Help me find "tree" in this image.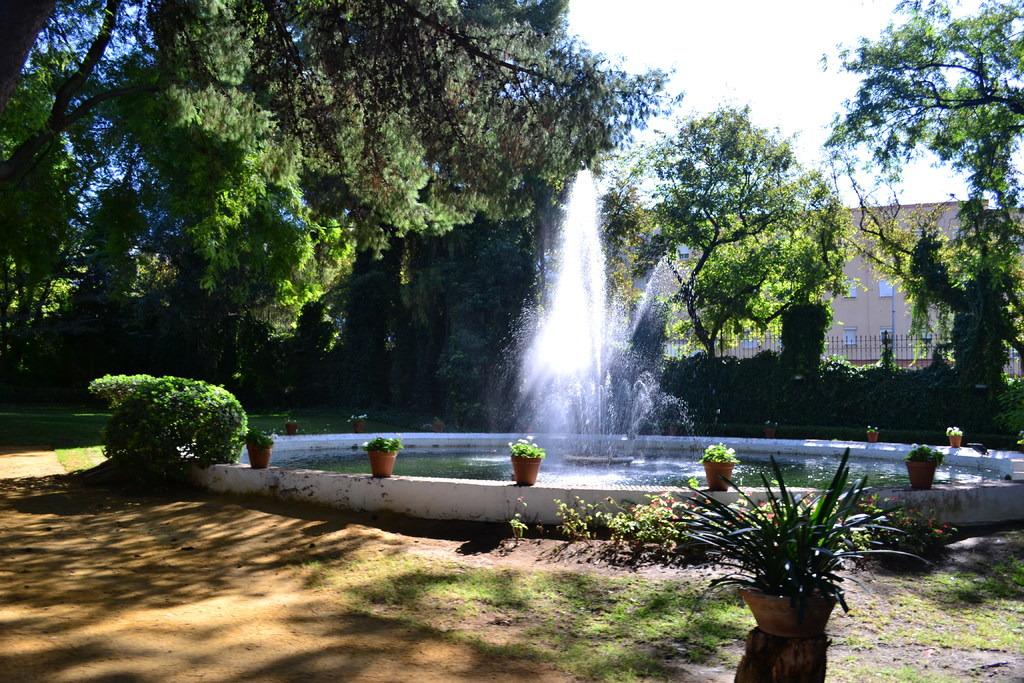
Found it: (815, 0, 1023, 378).
